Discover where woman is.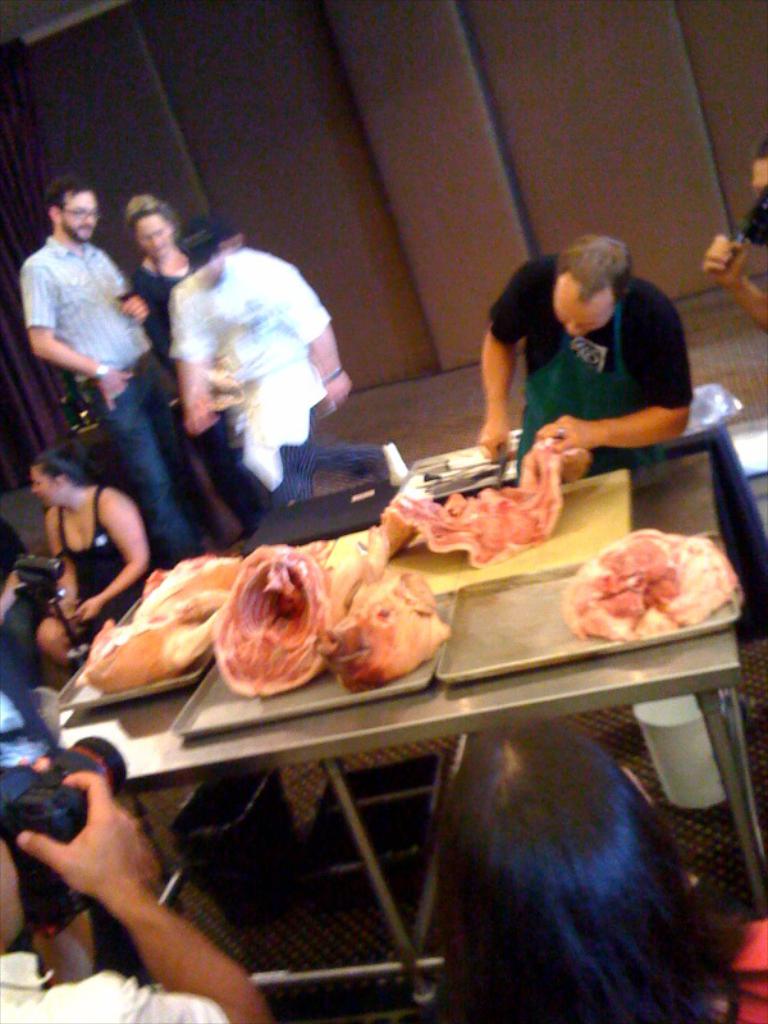
Discovered at [left=433, top=719, right=767, bottom=1023].
